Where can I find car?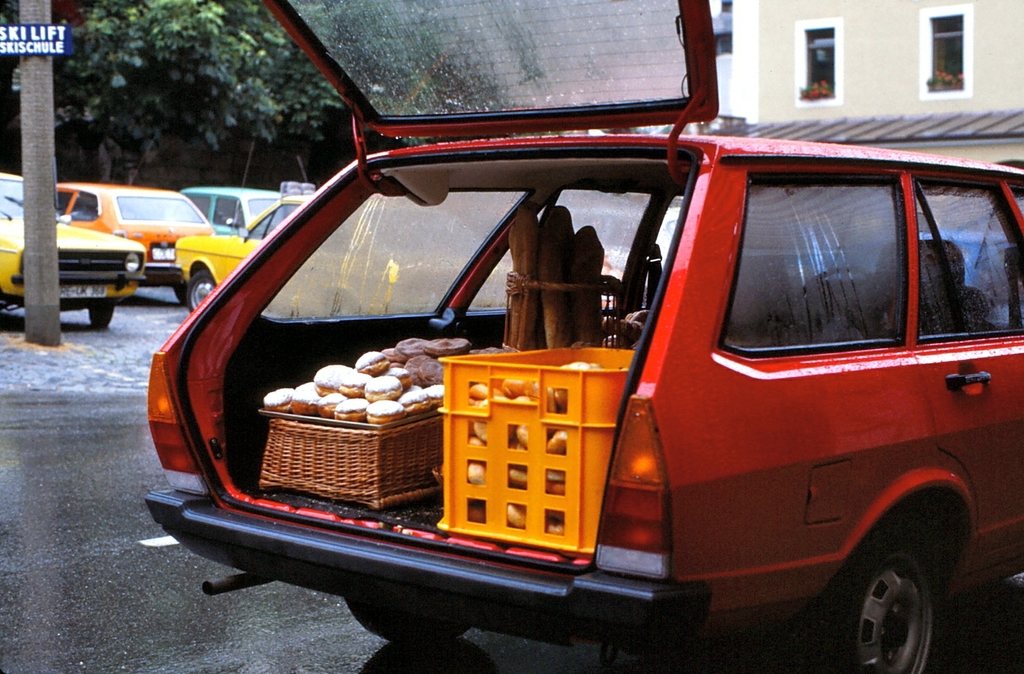
You can find it at box(182, 179, 292, 231).
